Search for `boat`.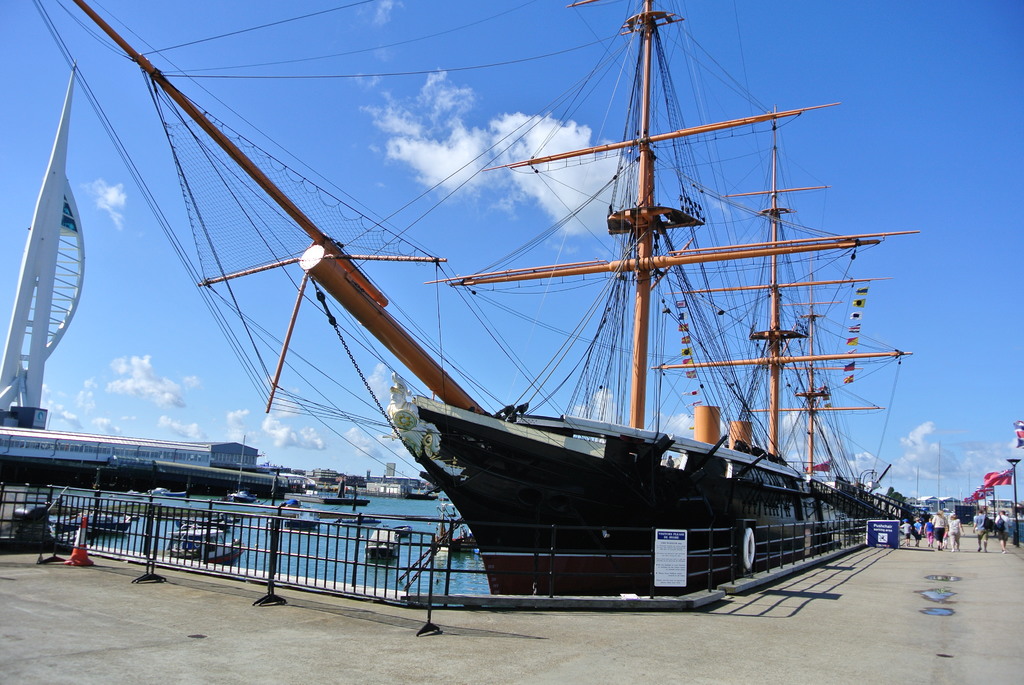
Found at region(432, 511, 454, 550).
